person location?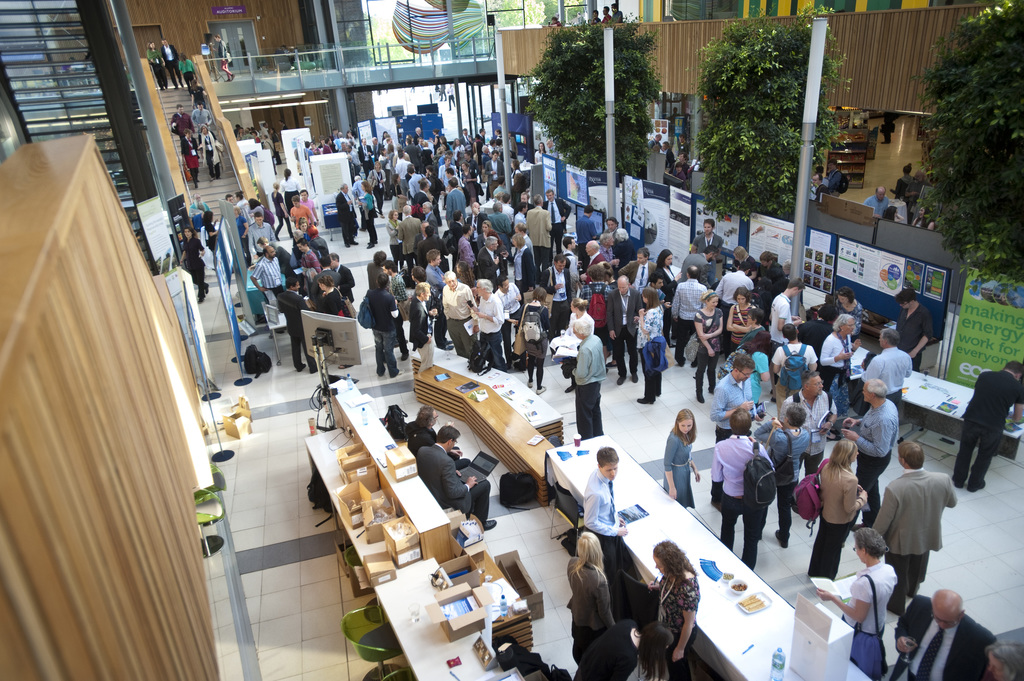
x1=150, y1=42, x2=166, y2=90
